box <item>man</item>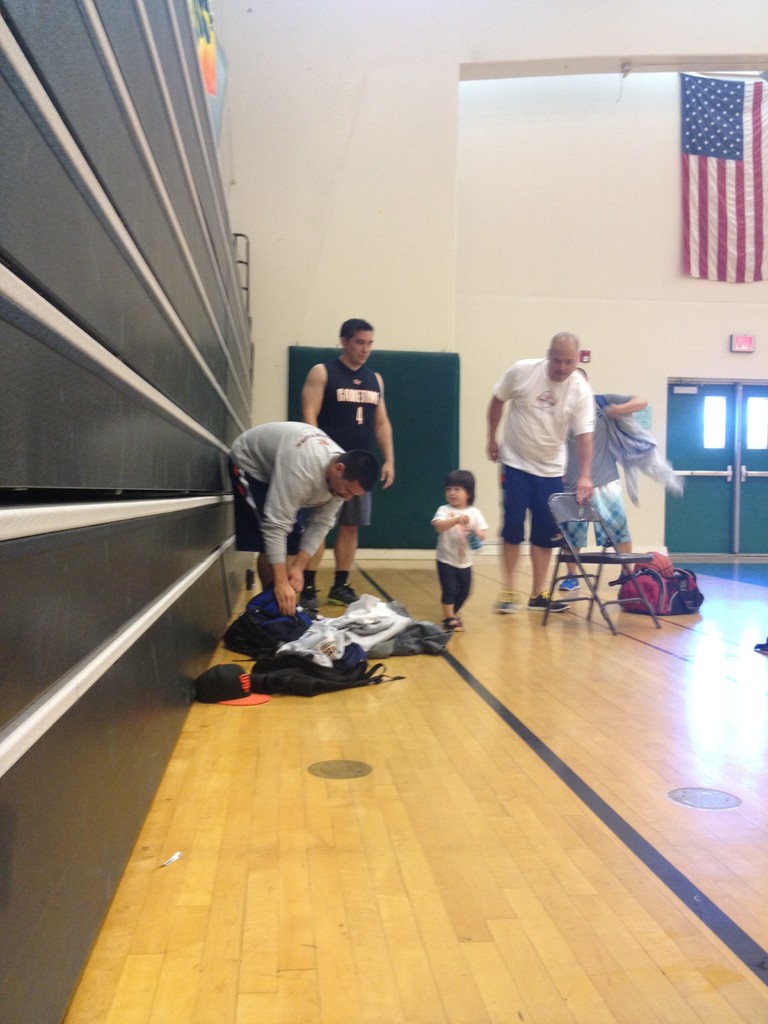
l=232, t=414, r=378, b=624
